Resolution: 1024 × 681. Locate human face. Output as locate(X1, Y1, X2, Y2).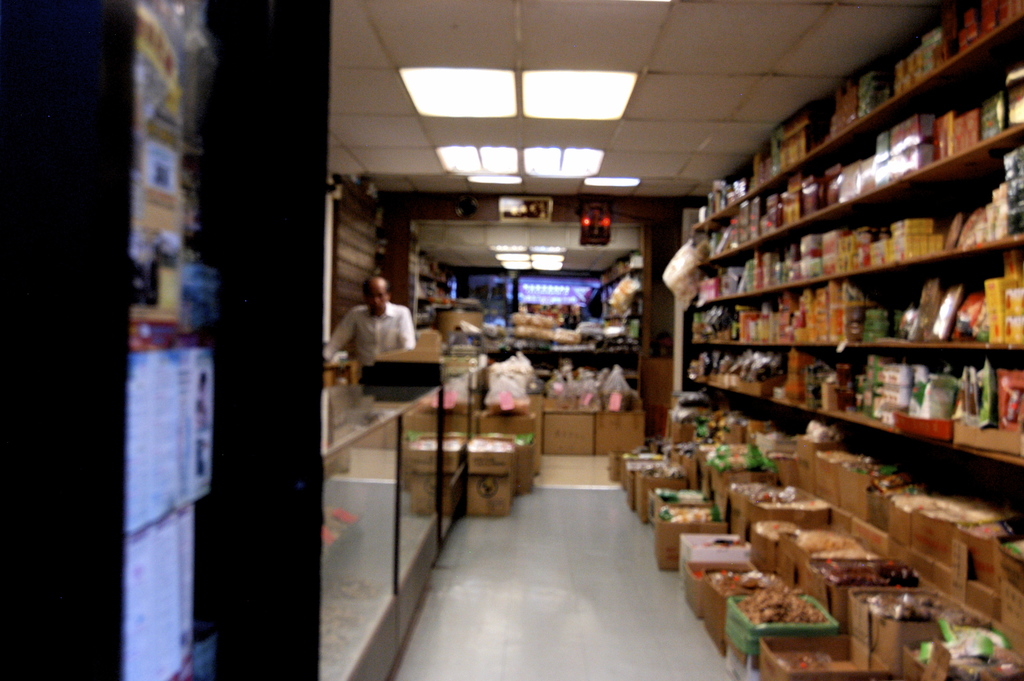
locate(367, 286, 388, 315).
